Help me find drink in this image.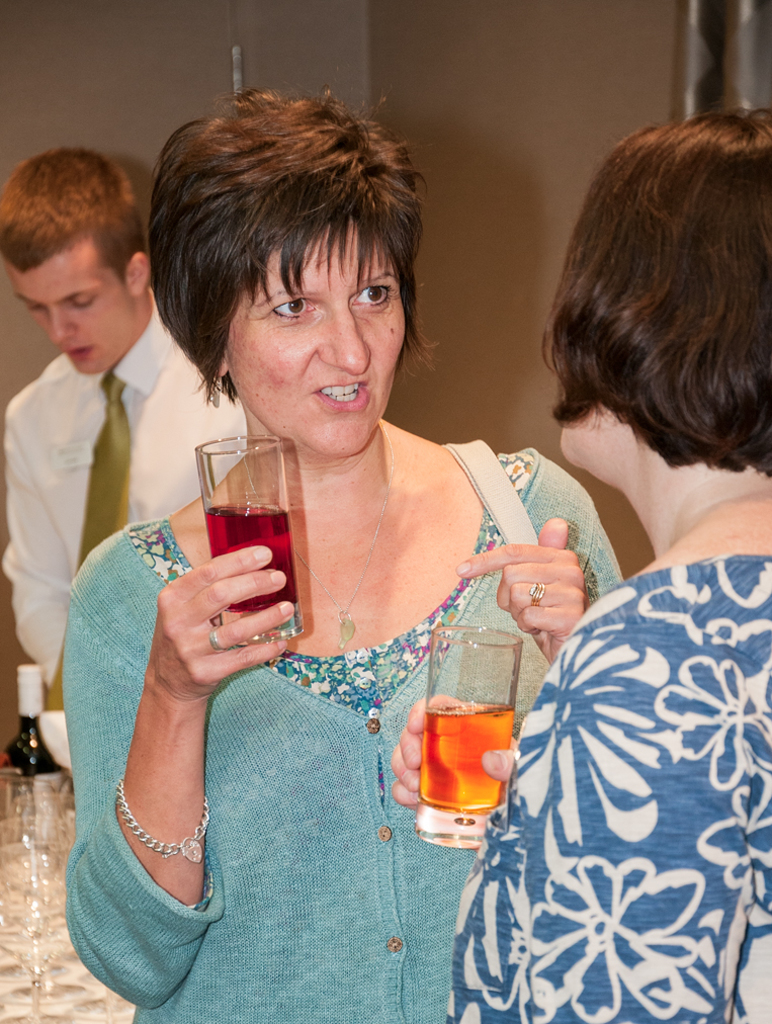
Found it: [211,496,292,611].
